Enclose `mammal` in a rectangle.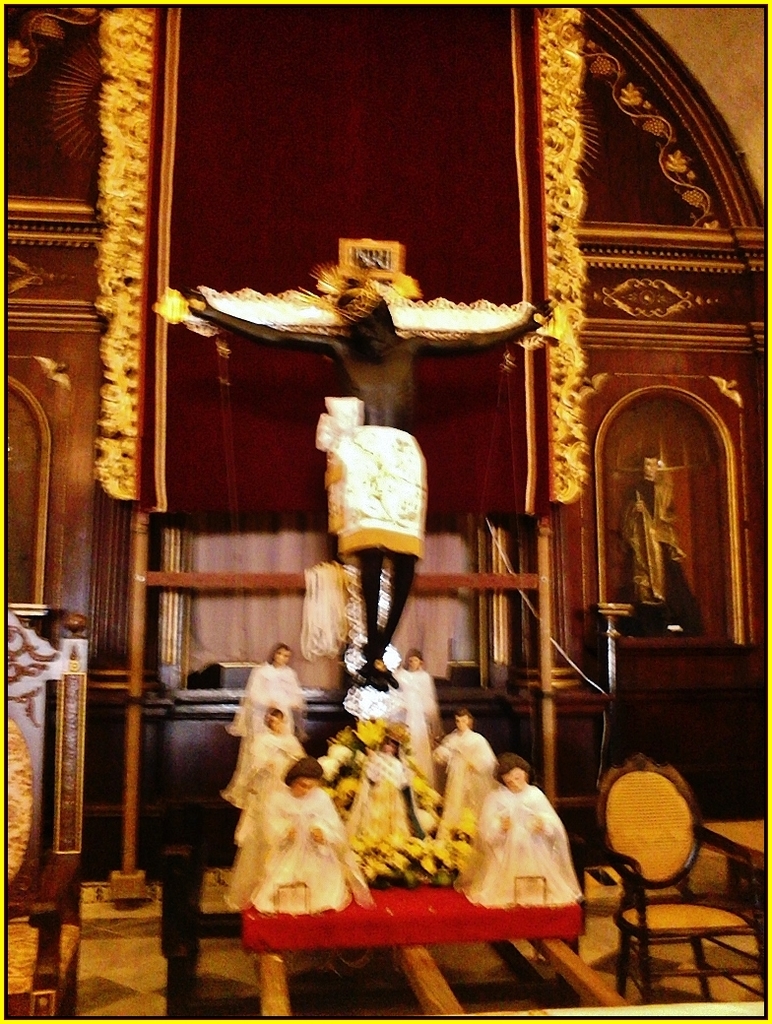
Rect(373, 643, 439, 756).
